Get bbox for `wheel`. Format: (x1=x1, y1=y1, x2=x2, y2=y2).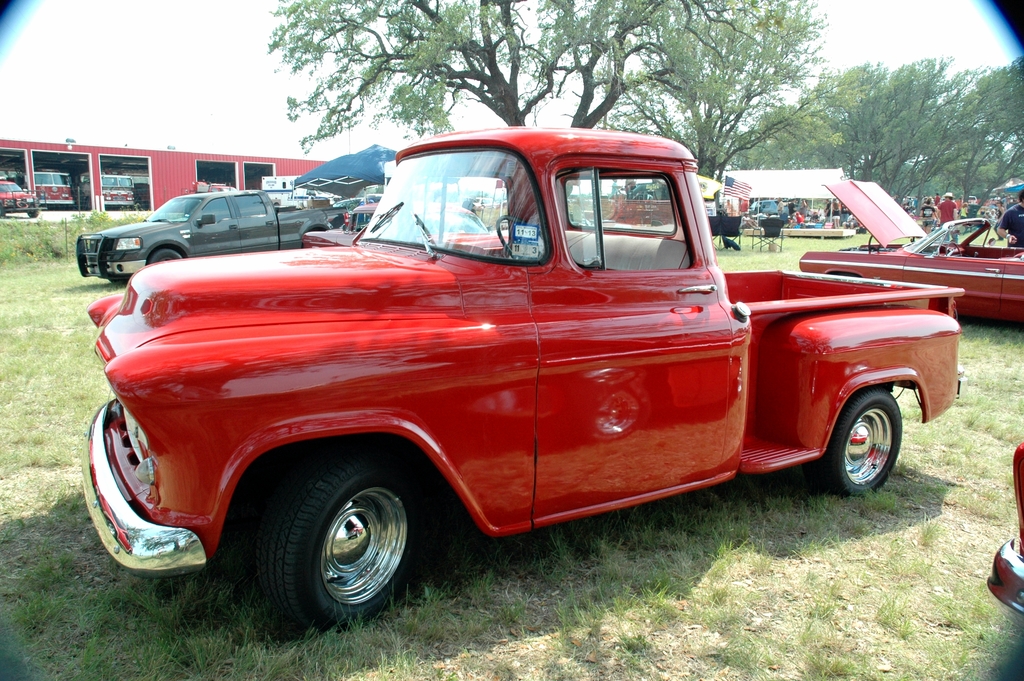
(x1=27, y1=209, x2=38, y2=217).
